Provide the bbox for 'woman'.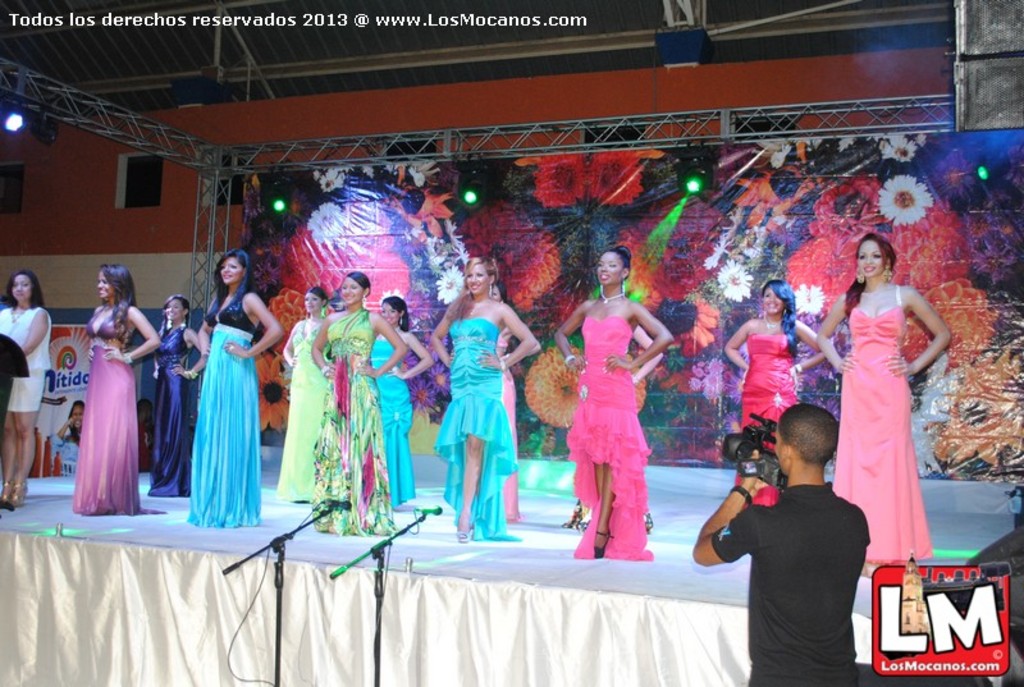
l=724, t=275, r=824, b=519.
